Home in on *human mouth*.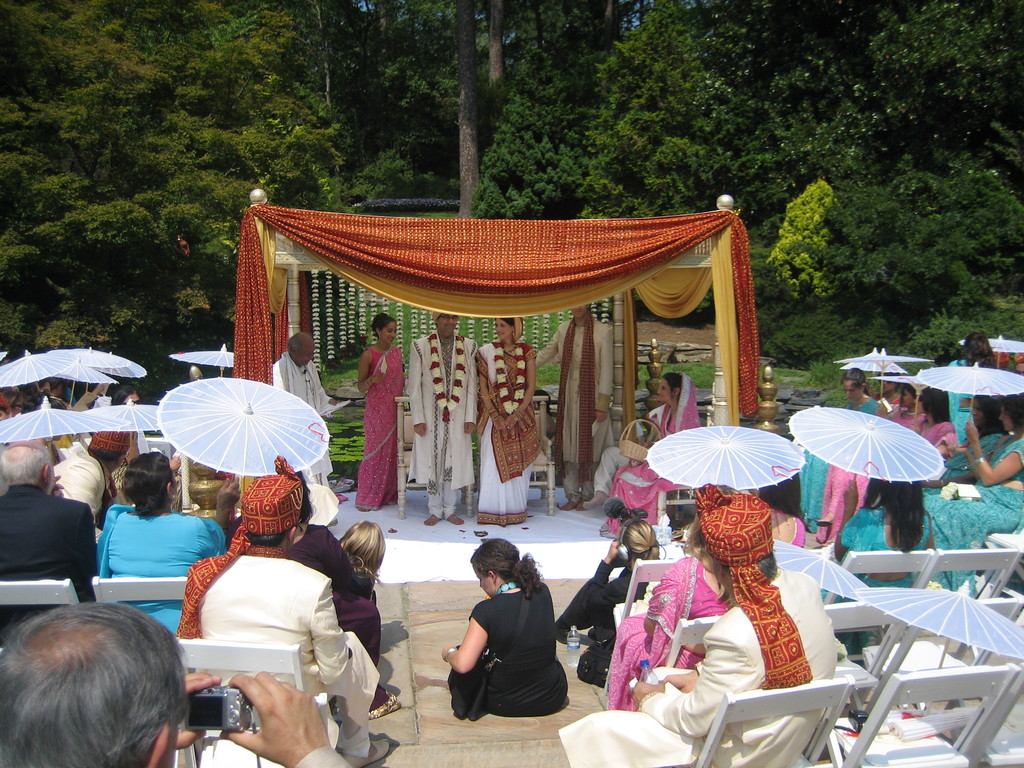
Homed in at x1=972, y1=416, x2=979, y2=422.
